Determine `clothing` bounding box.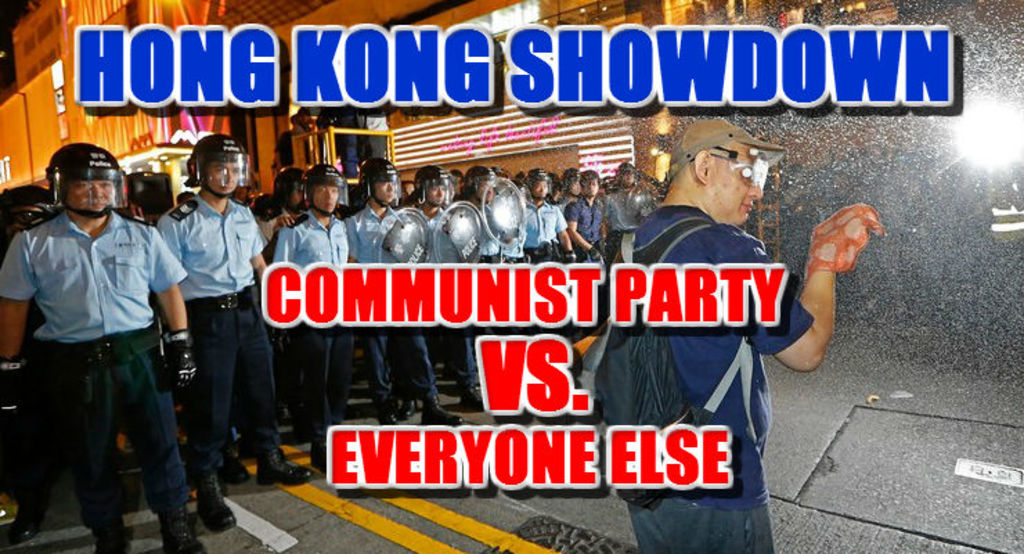
Determined: {"left": 0, "top": 212, "right": 220, "bottom": 548}.
